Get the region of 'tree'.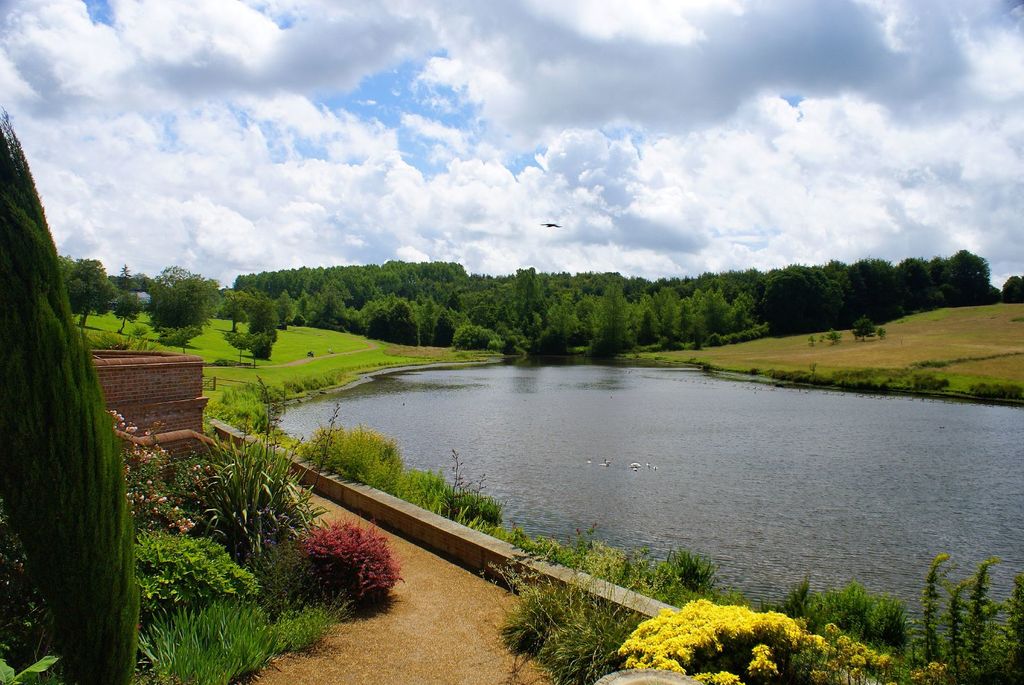
{"x1": 53, "y1": 250, "x2": 113, "y2": 329}.
